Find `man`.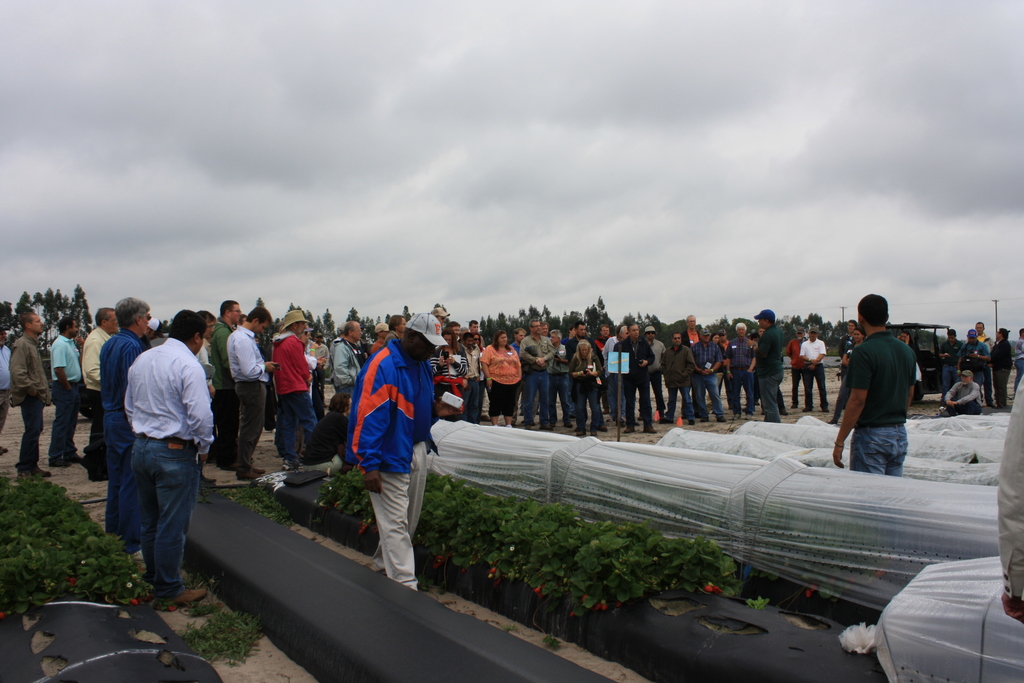
locate(947, 369, 980, 416).
